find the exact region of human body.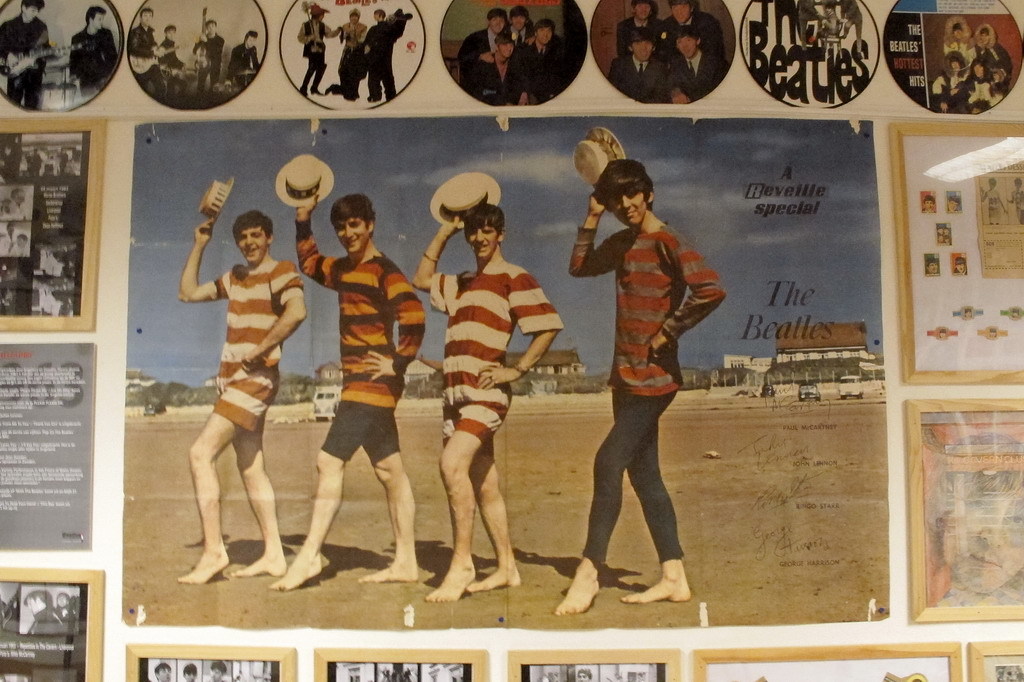
Exact region: (left=410, top=214, right=562, bottom=604).
